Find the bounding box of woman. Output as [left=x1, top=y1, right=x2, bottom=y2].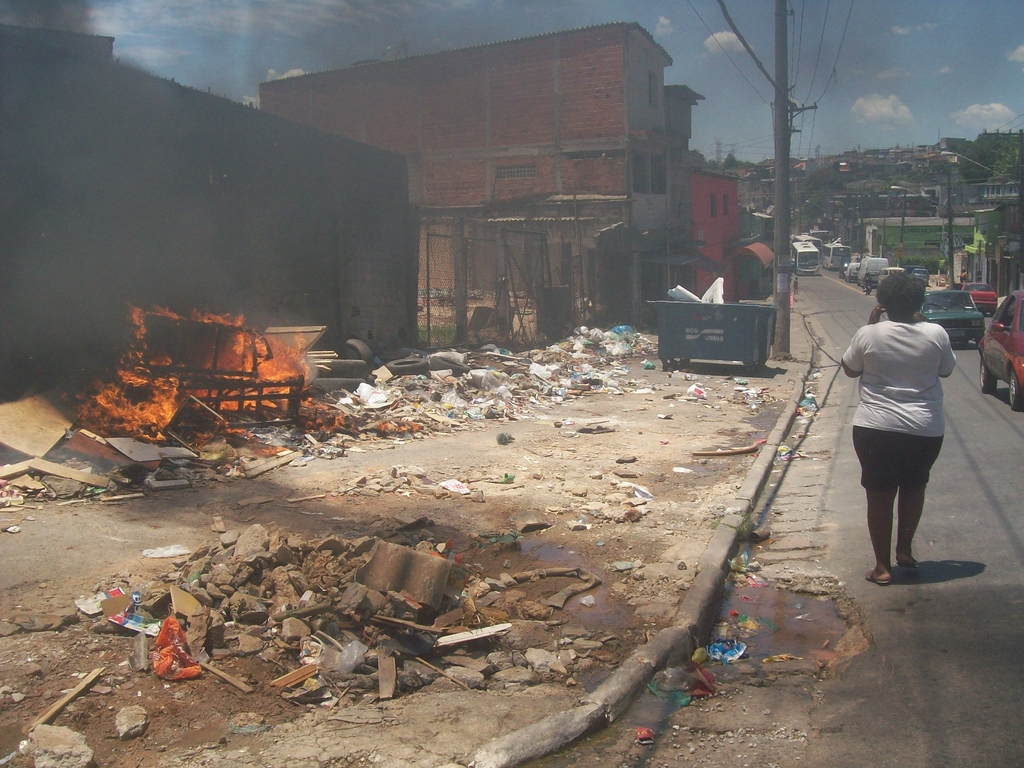
[left=836, top=280, right=969, bottom=582].
